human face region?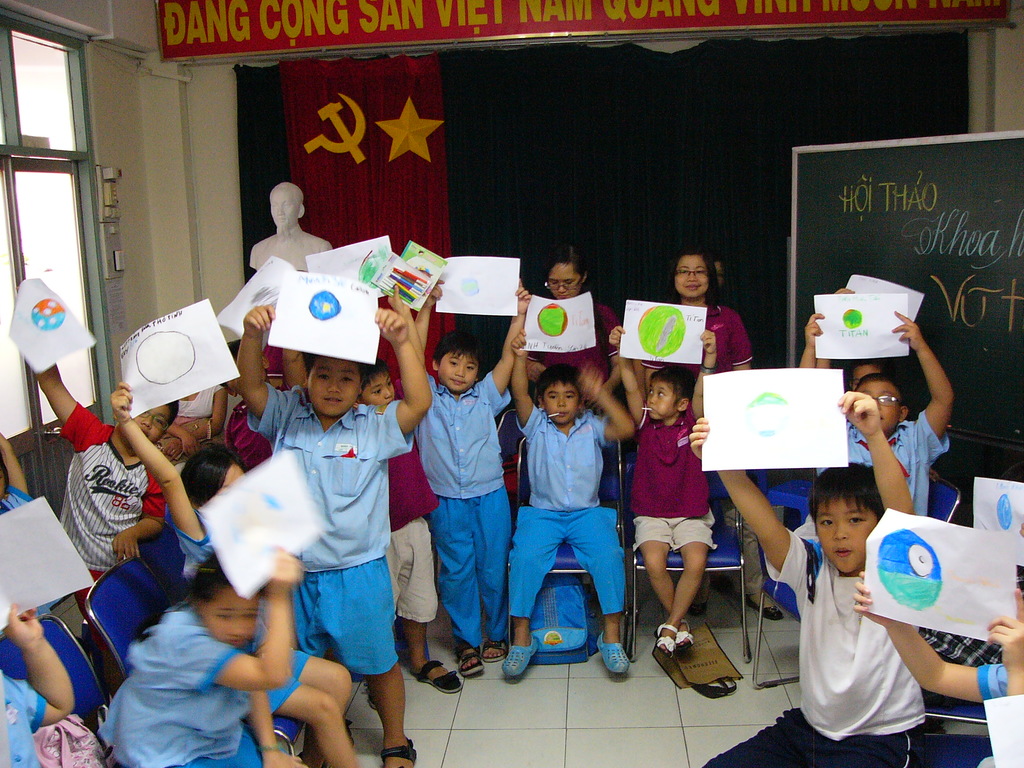
select_region(438, 351, 483, 392)
